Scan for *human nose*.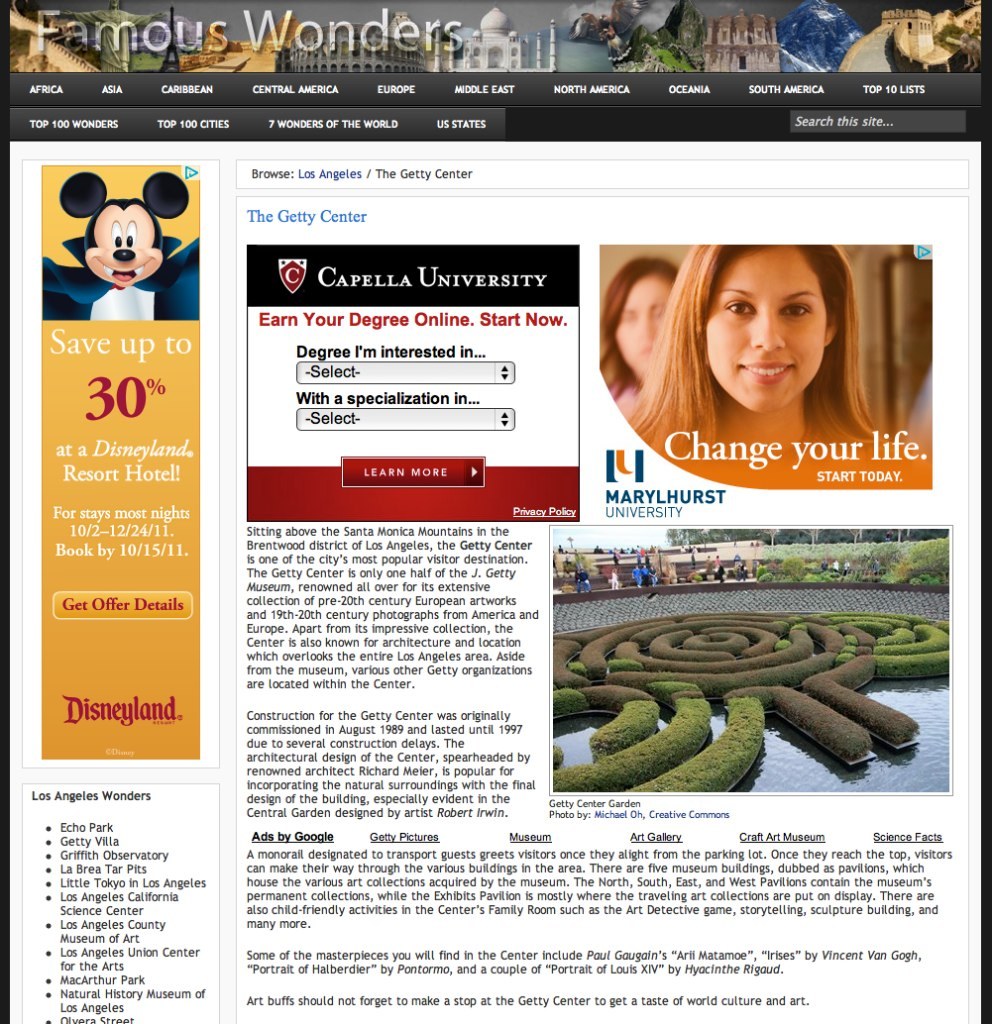
Scan result: x1=755 y1=311 x2=784 y2=348.
